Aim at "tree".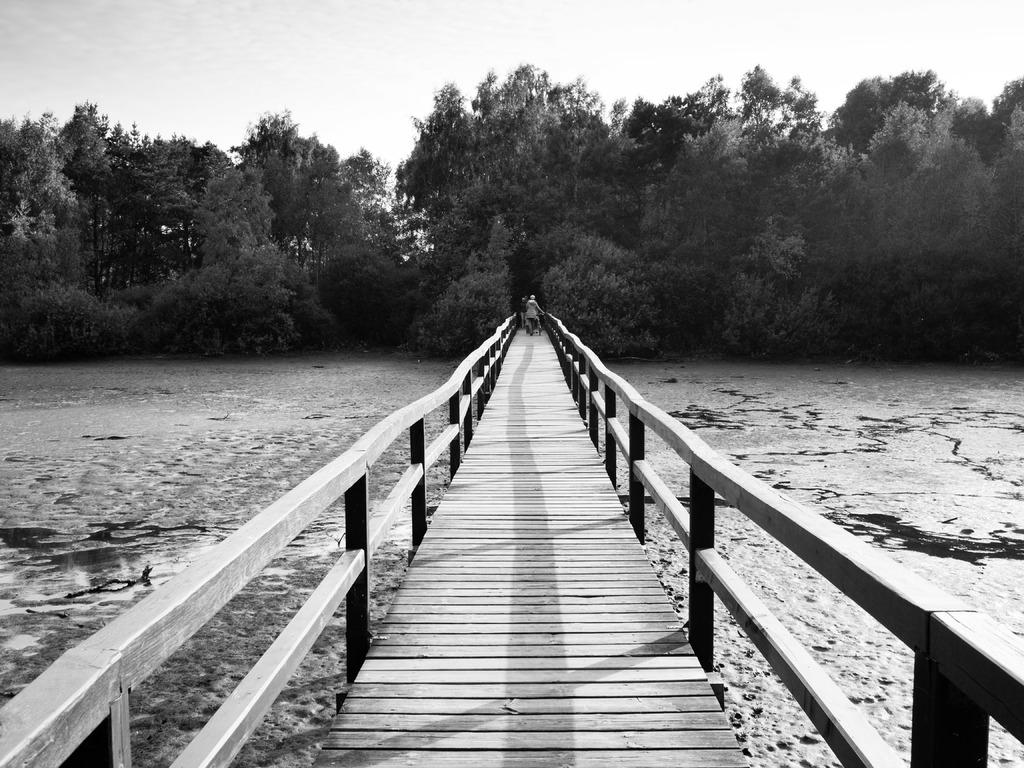
Aimed at l=186, t=164, r=278, b=294.
